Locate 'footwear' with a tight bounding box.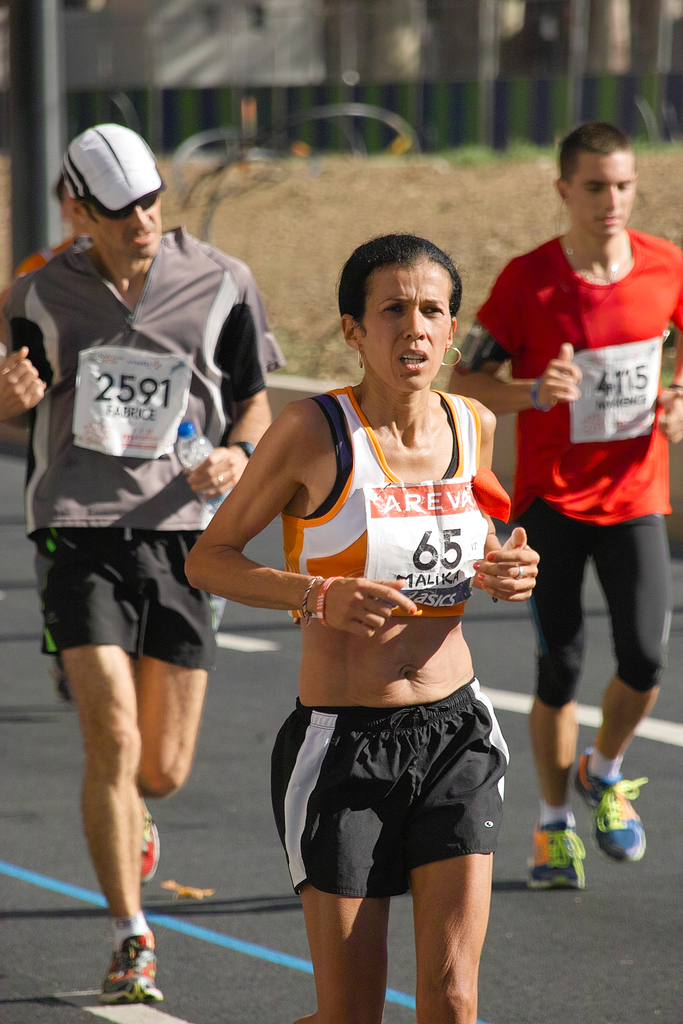
l=100, t=934, r=172, b=1000.
